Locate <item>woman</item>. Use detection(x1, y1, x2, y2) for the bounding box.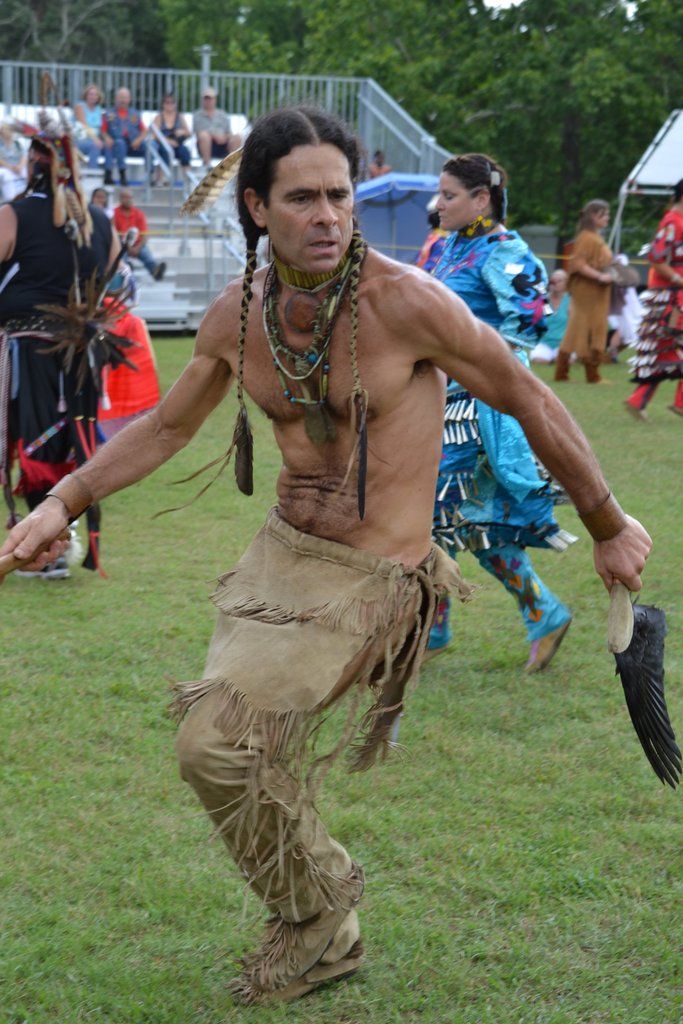
detection(71, 87, 129, 184).
